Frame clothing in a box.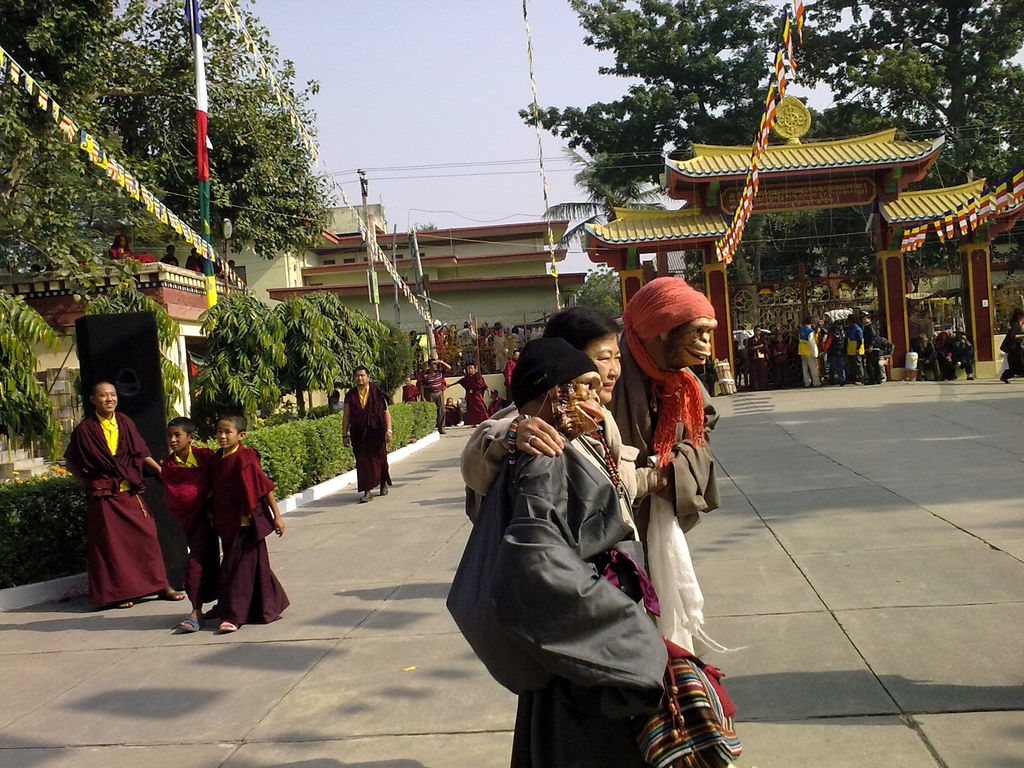
(left=489, top=397, right=504, bottom=418).
